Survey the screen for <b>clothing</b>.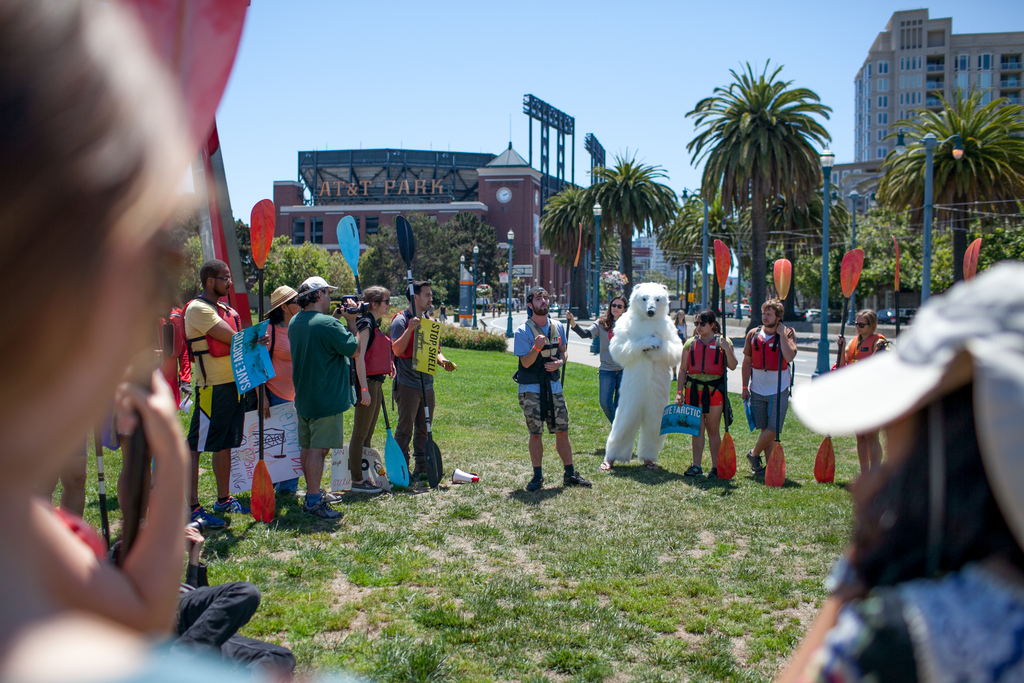
Survey found: crop(266, 315, 292, 418).
